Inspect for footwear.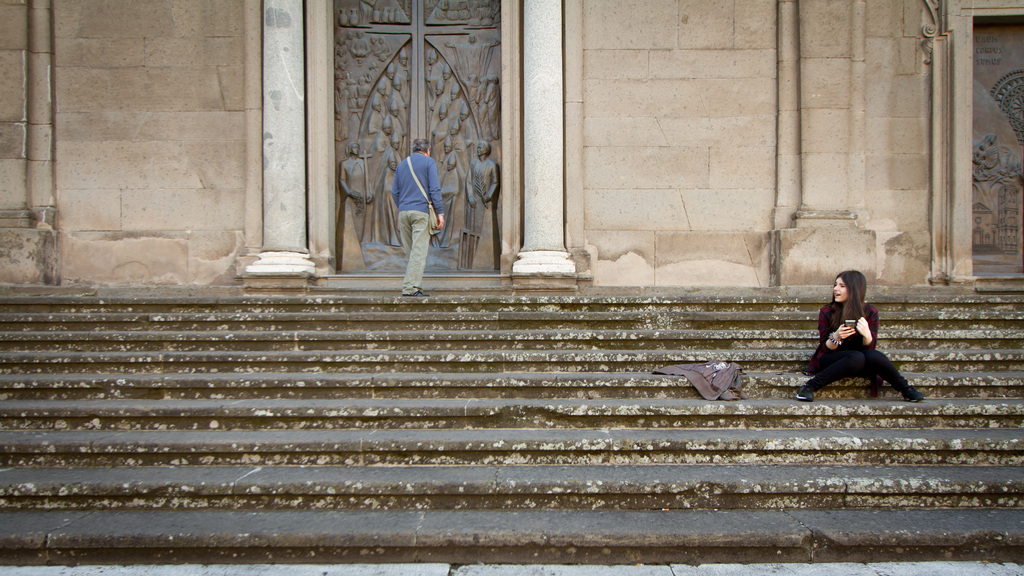
Inspection: bbox=(904, 385, 924, 403).
